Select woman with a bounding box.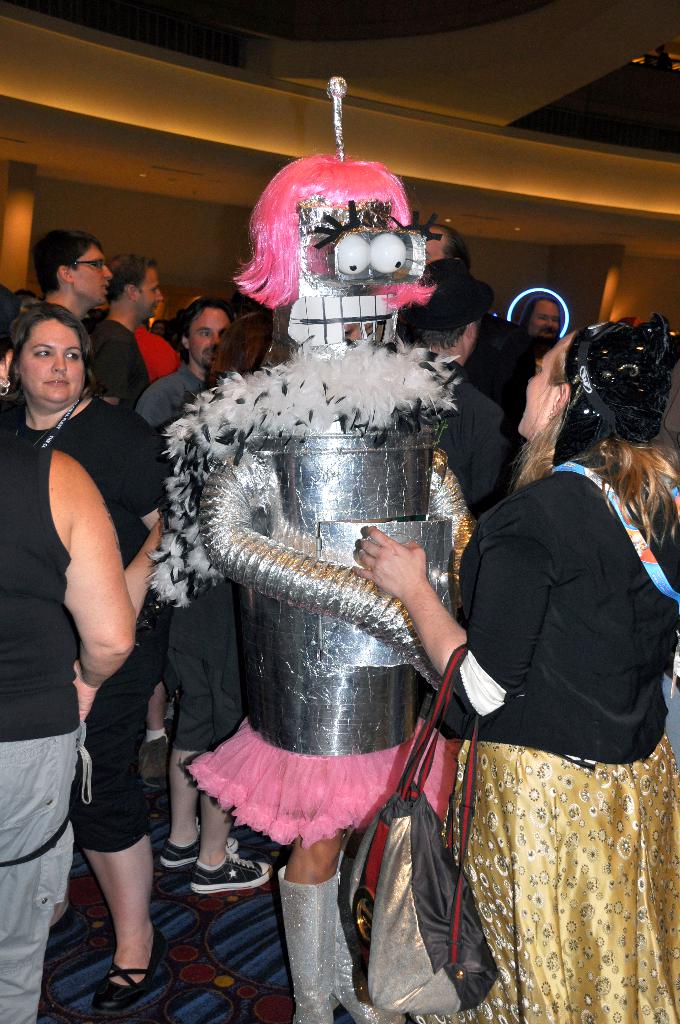
detection(5, 300, 177, 1014).
